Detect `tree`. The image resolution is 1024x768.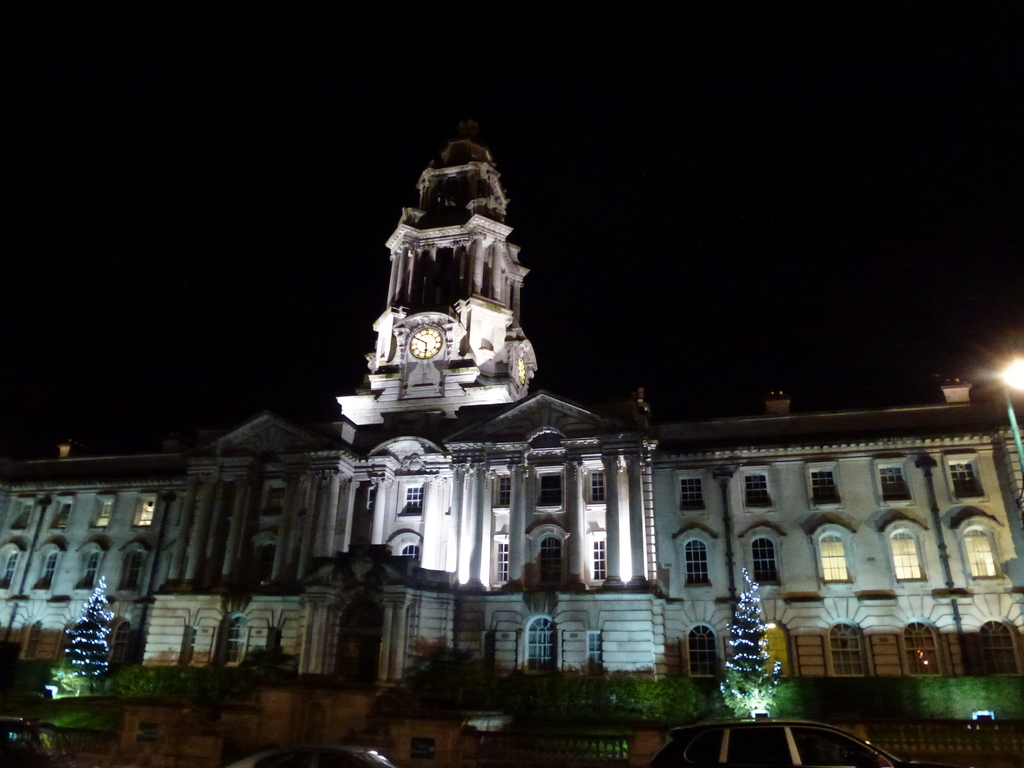
725/571/785/710.
